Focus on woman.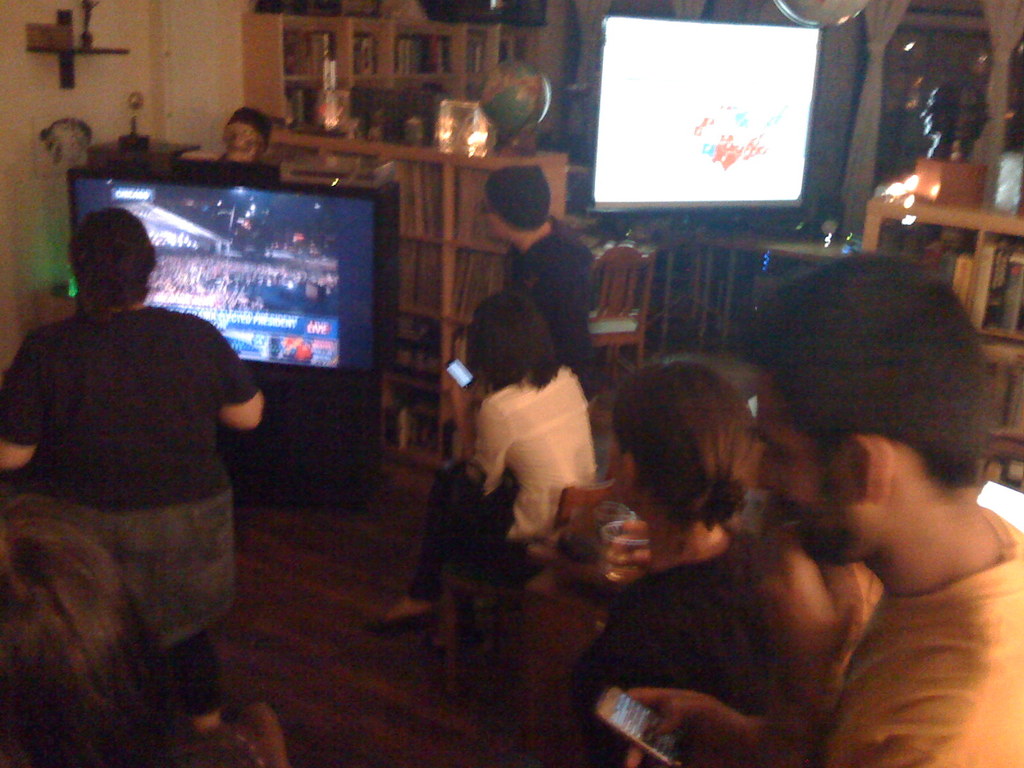
Focused at <box>0,492,289,767</box>.
